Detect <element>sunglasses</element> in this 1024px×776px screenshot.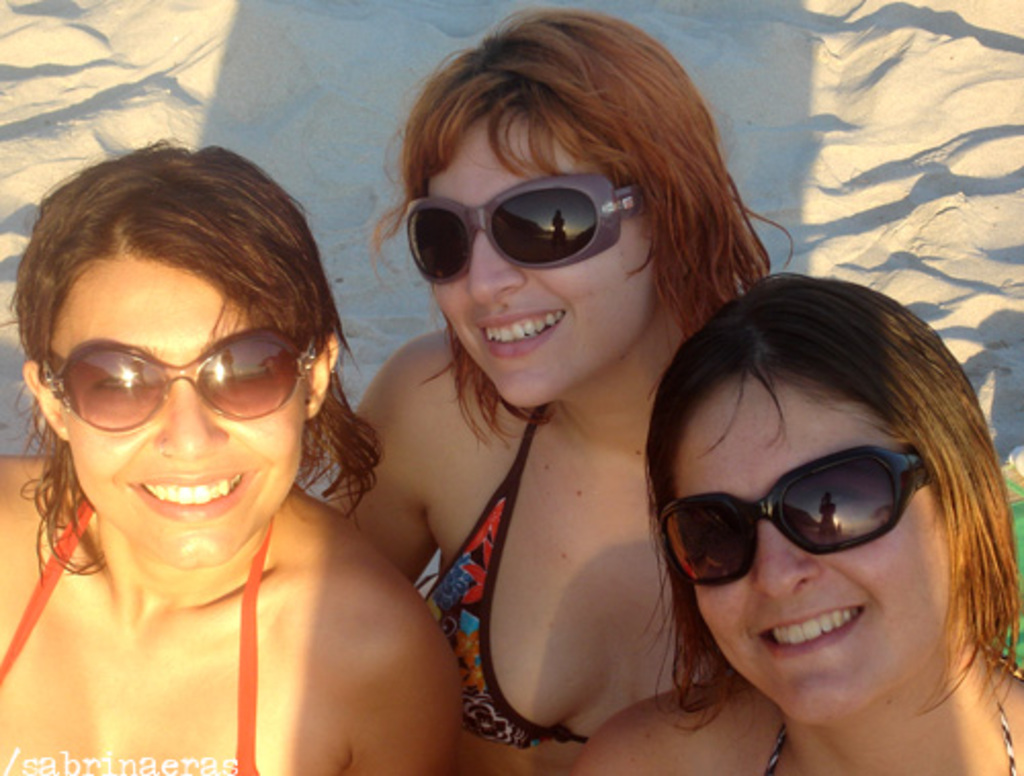
Detection: (45,324,324,434).
